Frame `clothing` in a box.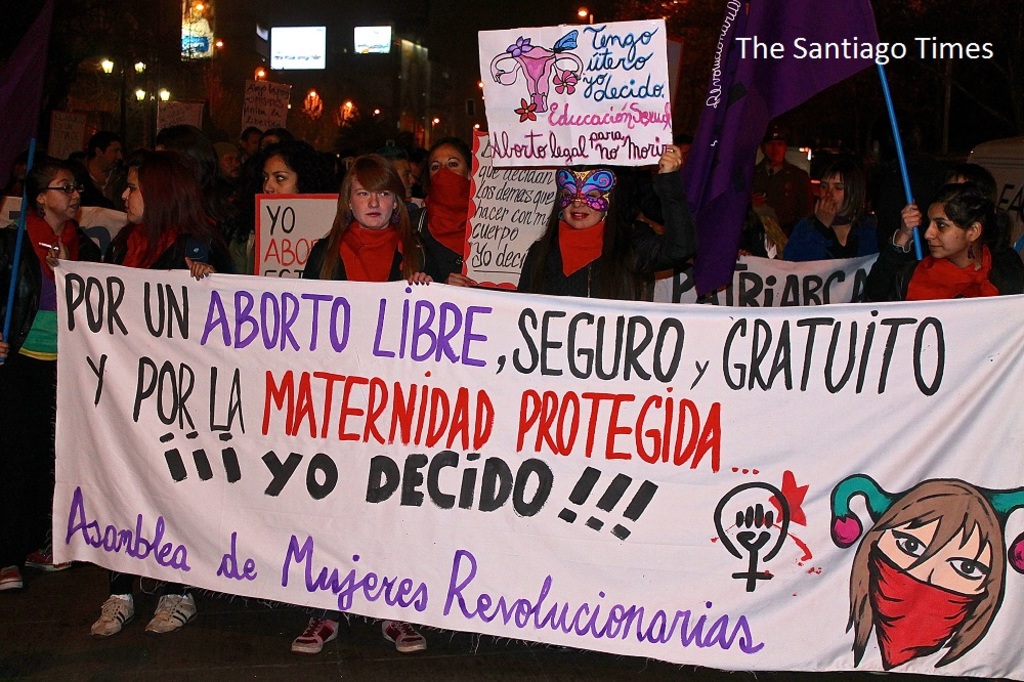
306 220 421 285.
